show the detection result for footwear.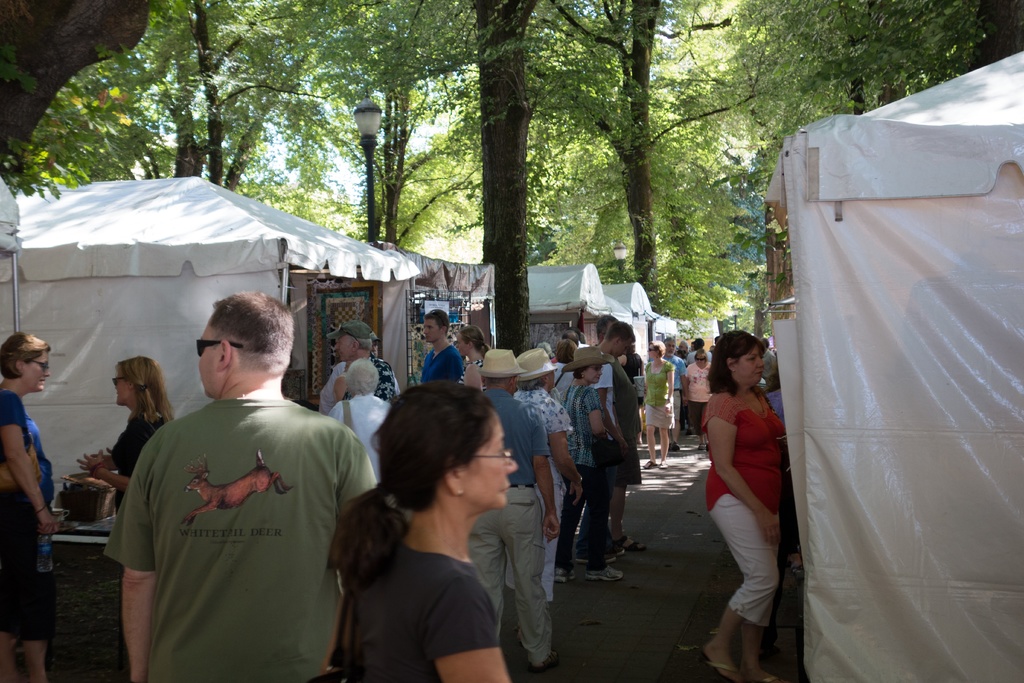
detection(552, 566, 572, 587).
